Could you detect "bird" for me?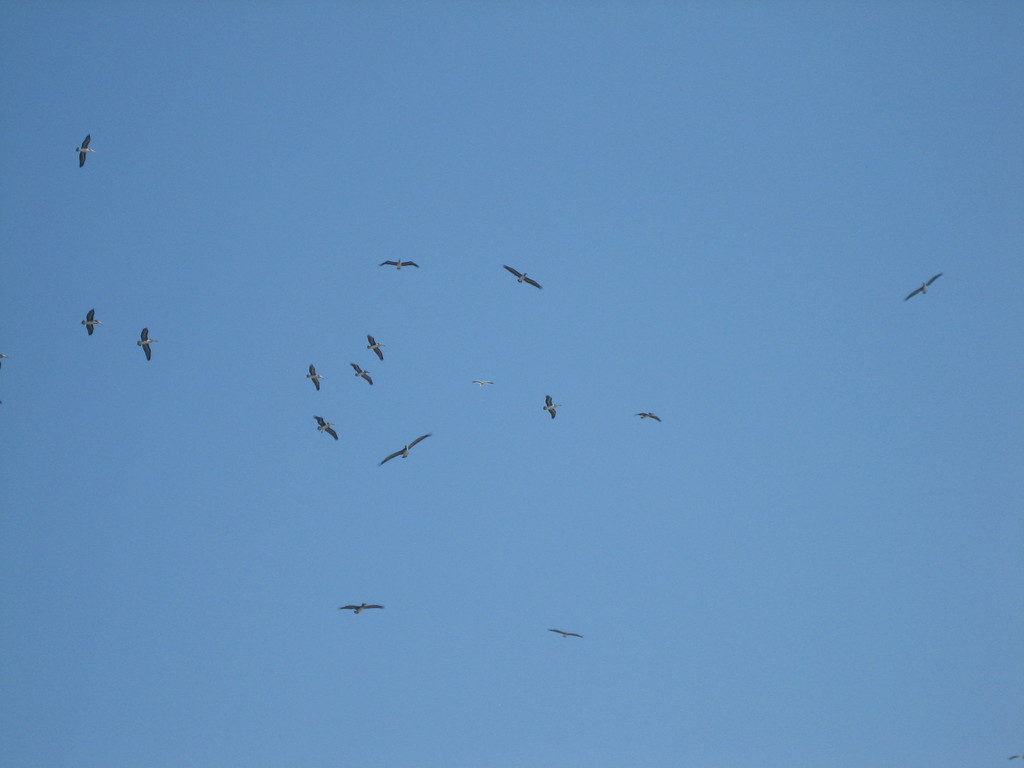
Detection result: bbox=[377, 433, 434, 470].
